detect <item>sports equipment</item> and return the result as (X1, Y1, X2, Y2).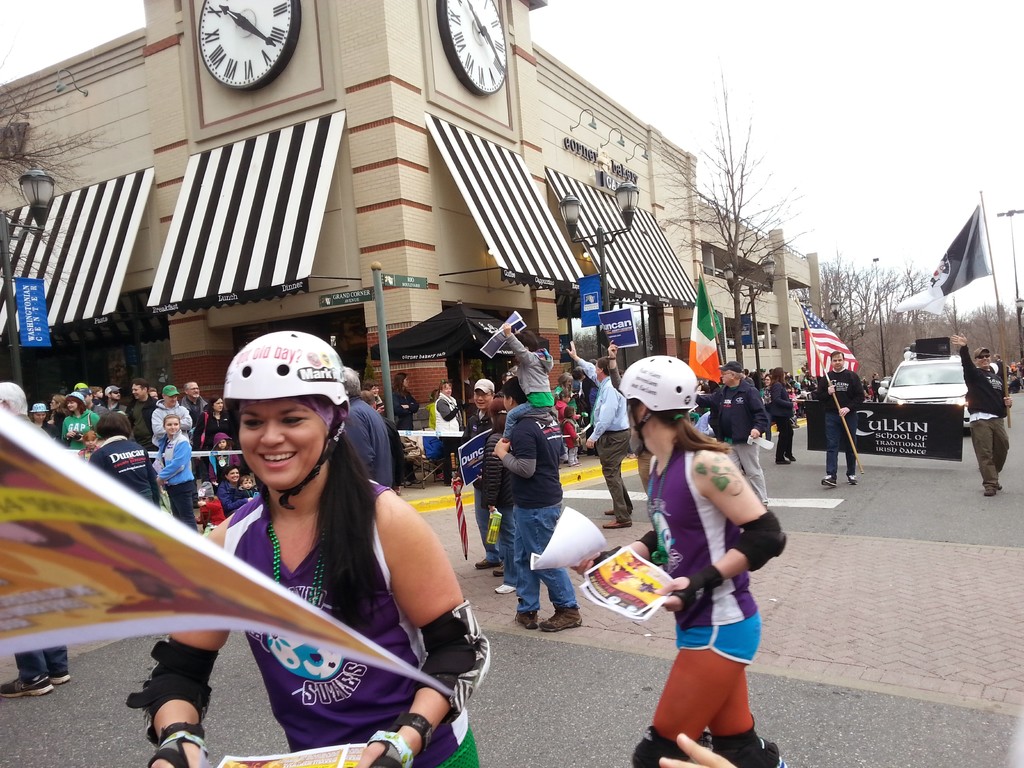
(214, 330, 351, 513).
